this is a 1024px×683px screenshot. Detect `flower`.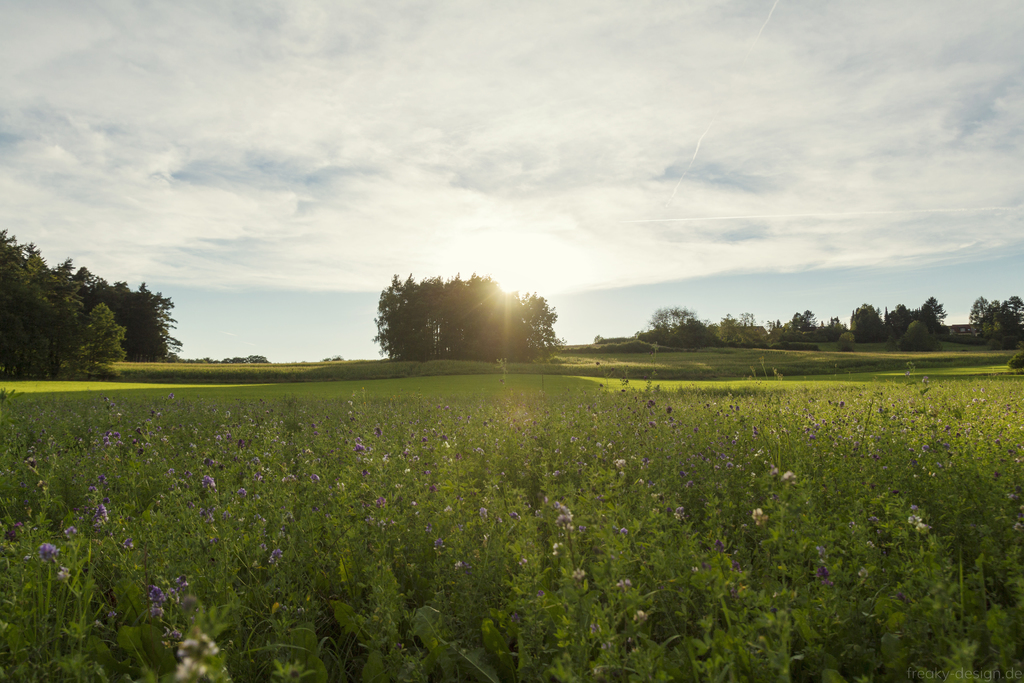
40,541,59,561.
